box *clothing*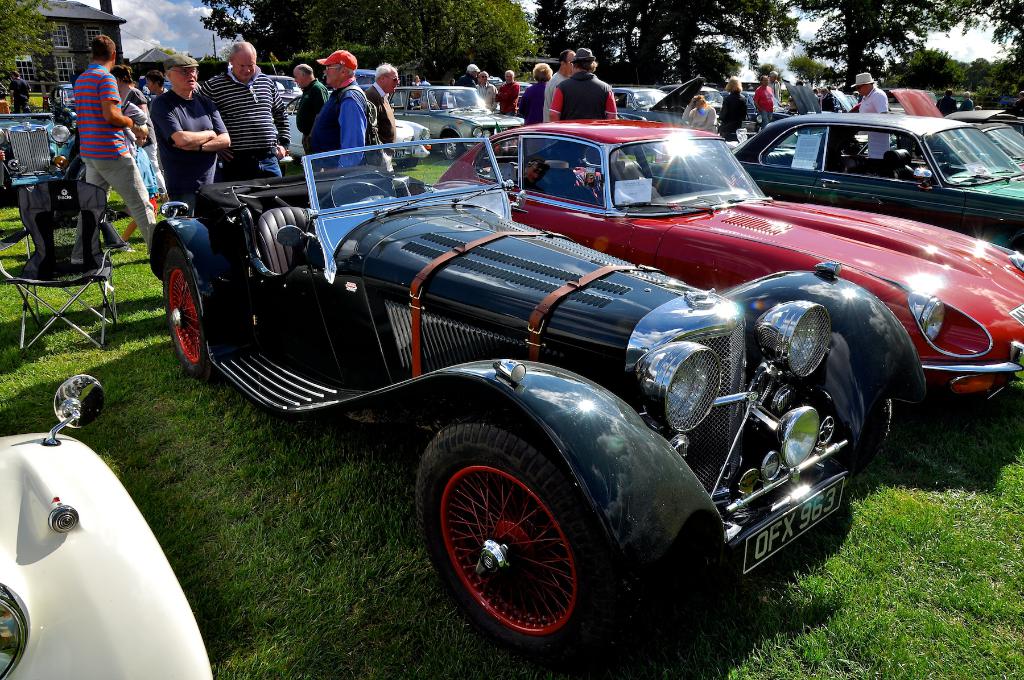
[151, 90, 232, 217]
